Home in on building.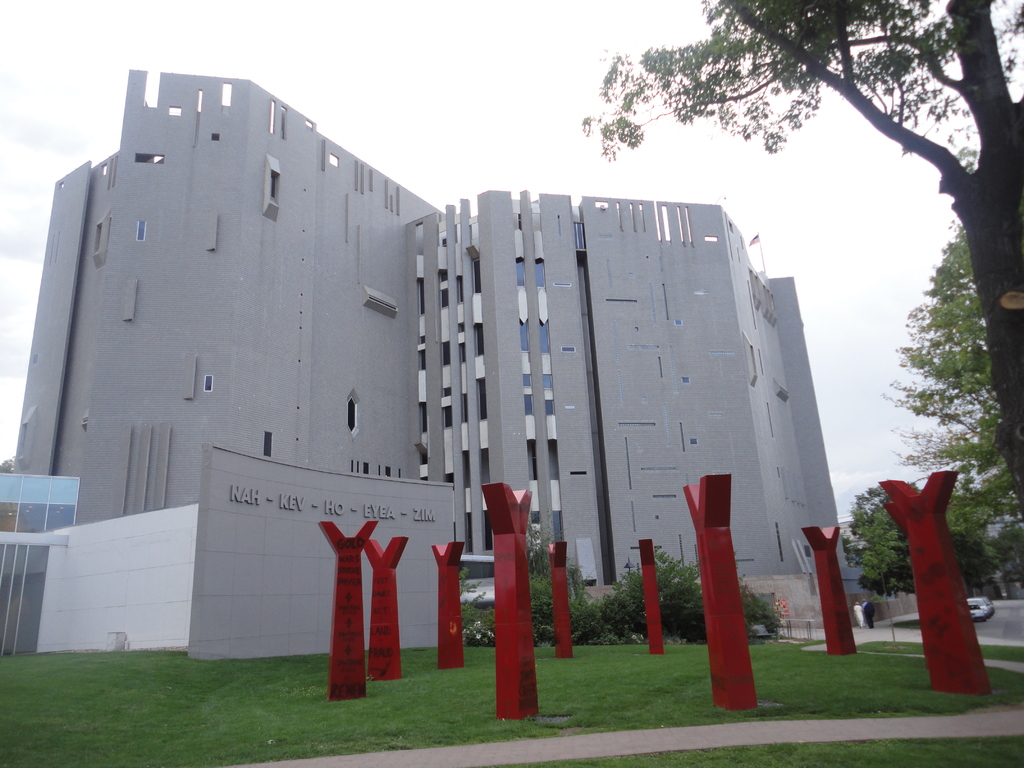
Homed in at region(0, 70, 855, 659).
